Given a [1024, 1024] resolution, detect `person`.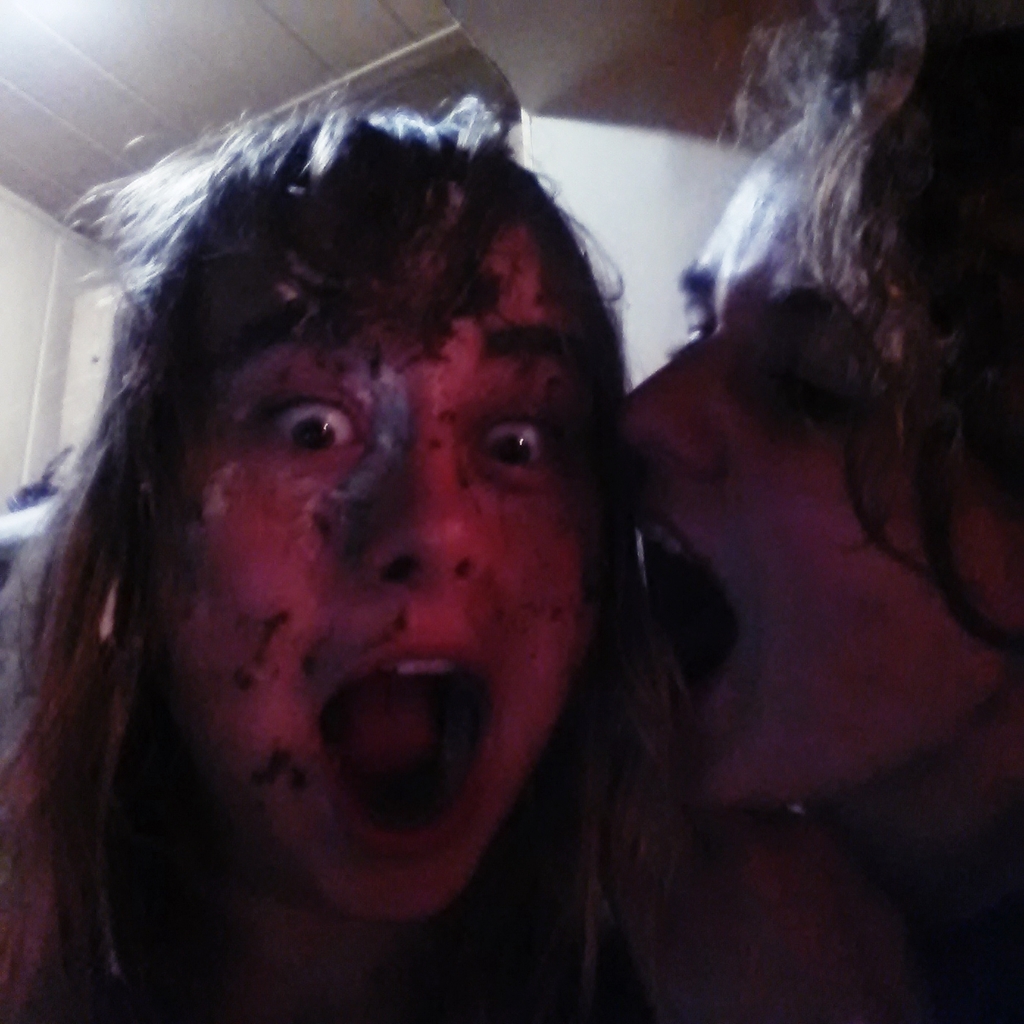
(left=625, top=0, right=1023, bottom=1023).
